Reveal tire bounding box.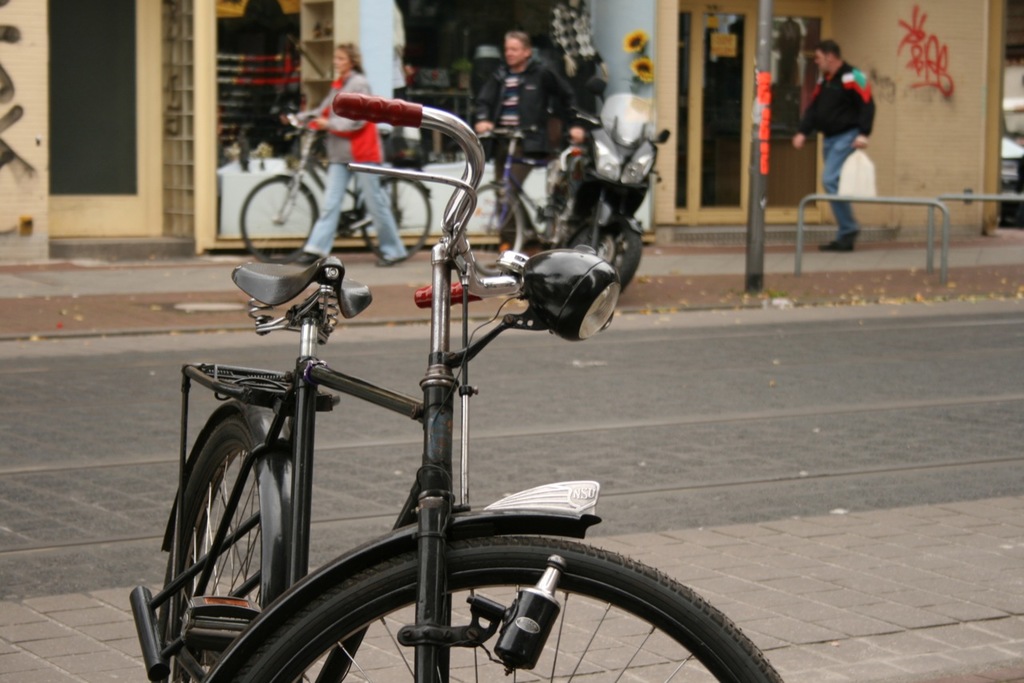
Revealed: l=598, t=223, r=645, b=287.
